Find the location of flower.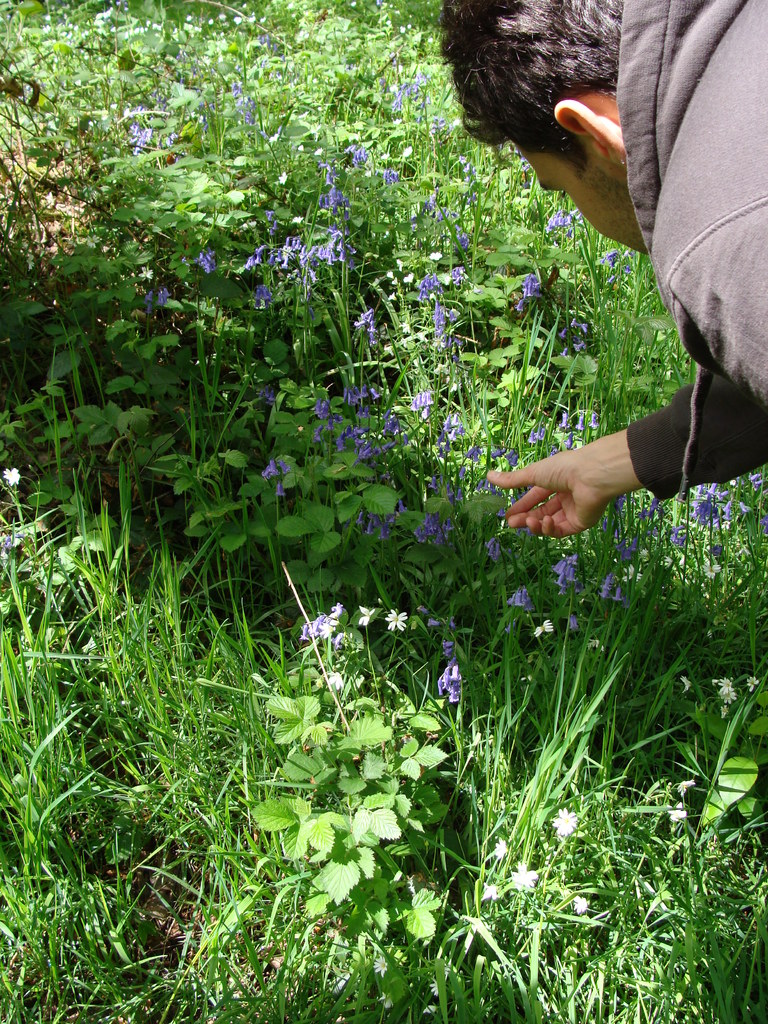
Location: (x1=386, y1=610, x2=408, y2=633).
